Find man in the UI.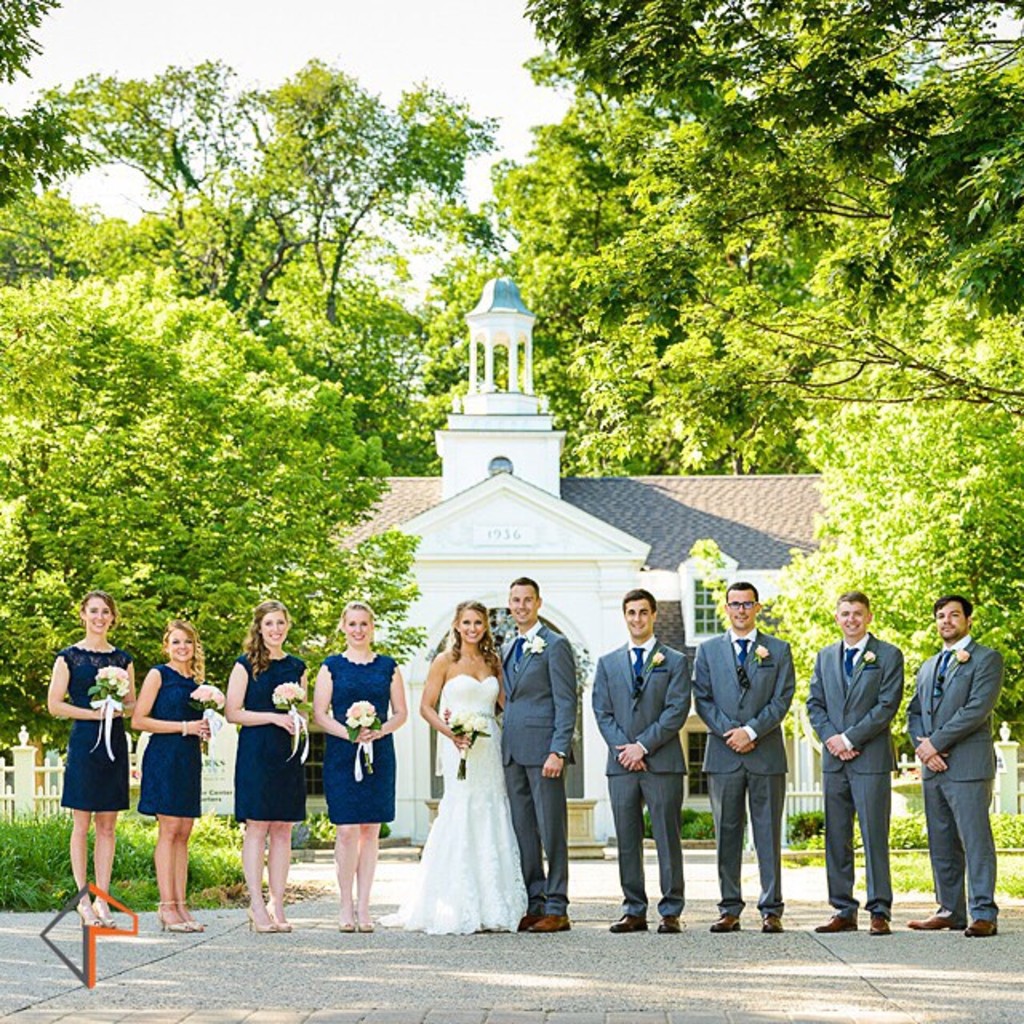
UI element at [906,598,1005,938].
